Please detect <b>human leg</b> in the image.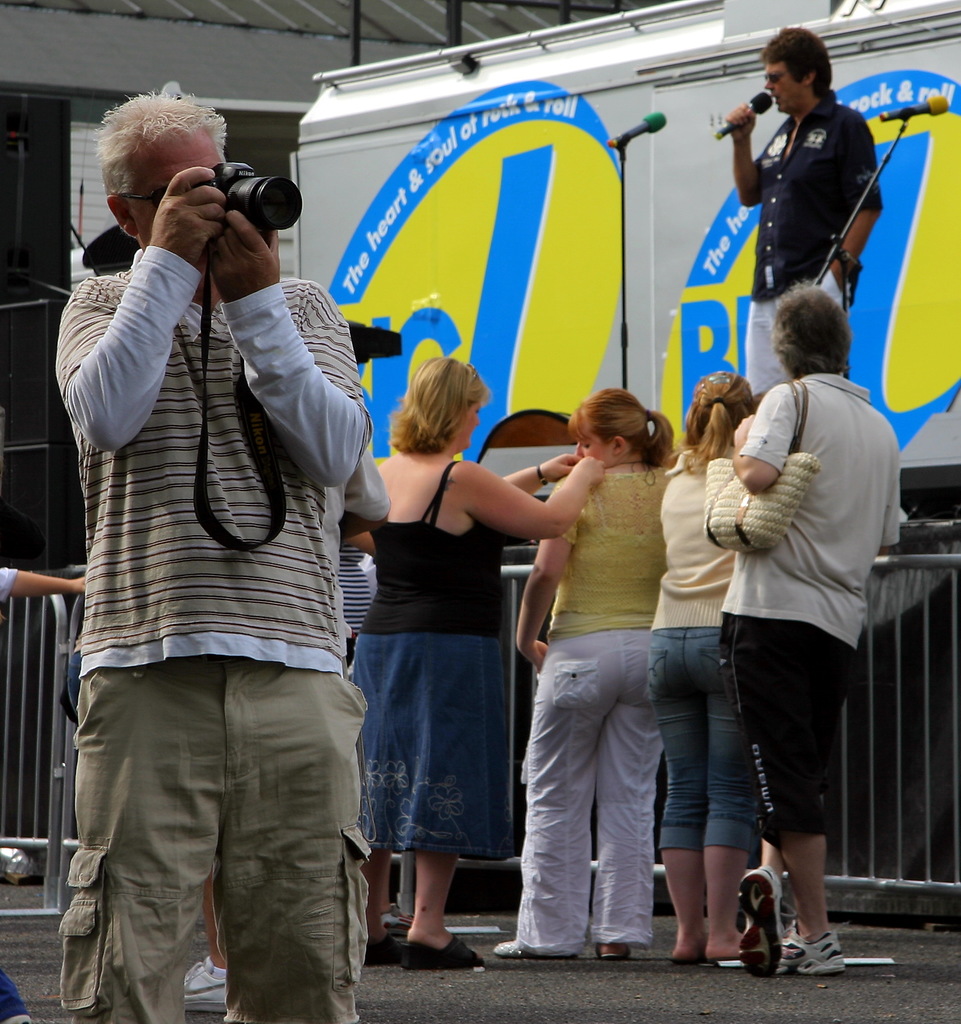
(left=667, top=626, right=744, bottom=956).
